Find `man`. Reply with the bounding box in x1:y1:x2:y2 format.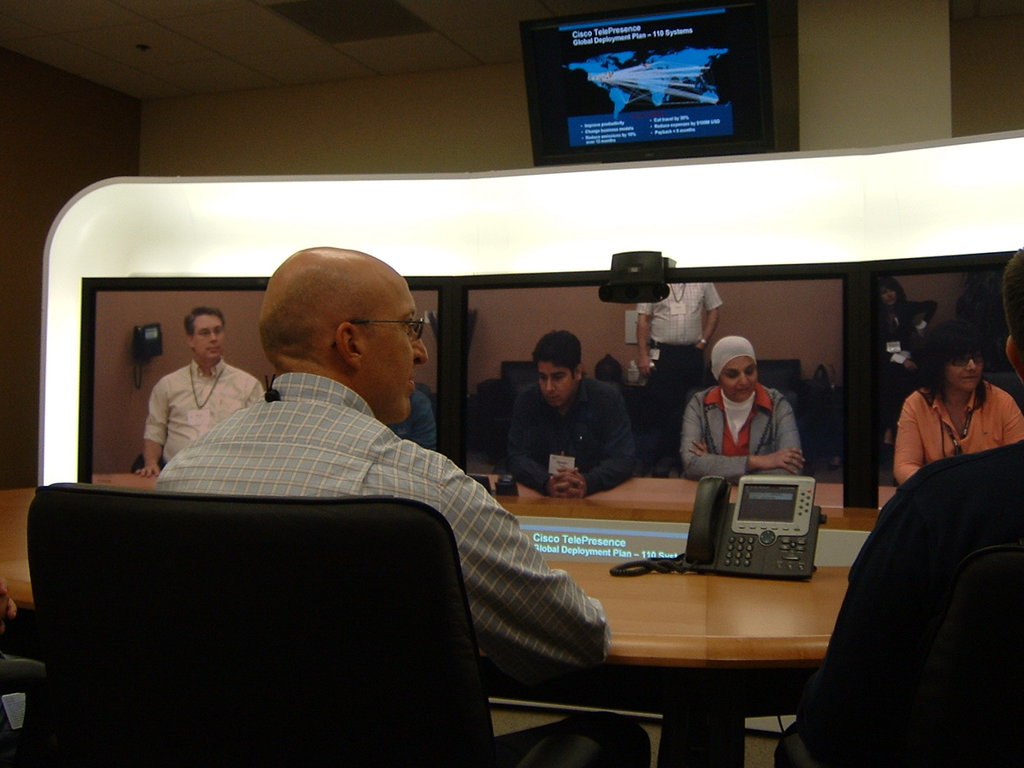
776:246:1023:767.
